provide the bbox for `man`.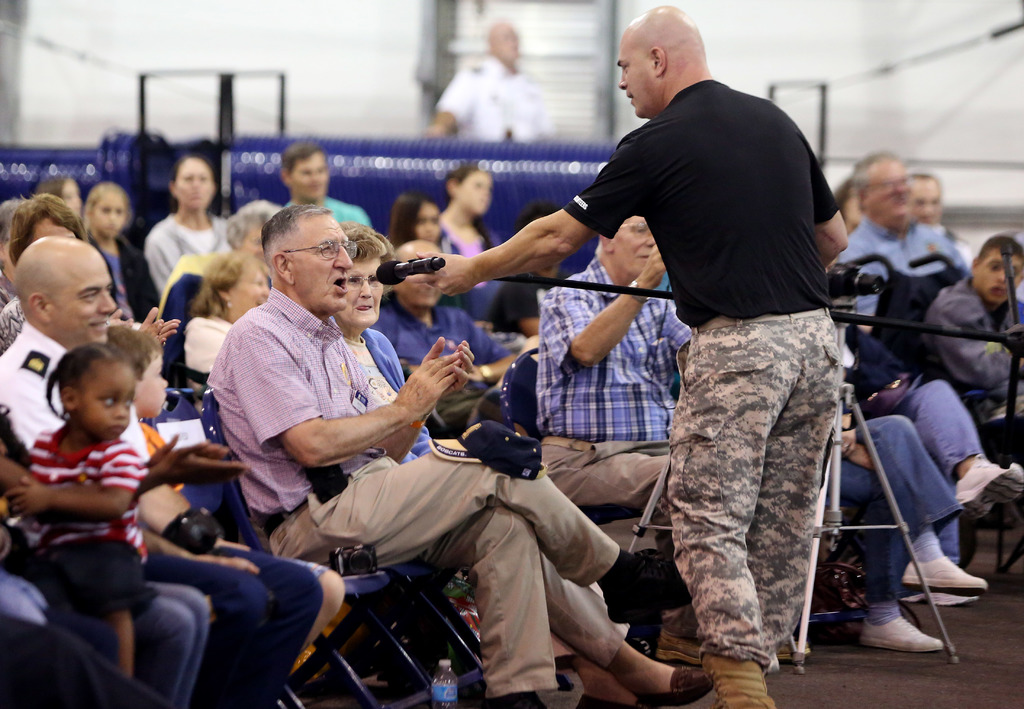
{"x1": 920, "y1": 236, "x2": 1023, "y2": 421}.
